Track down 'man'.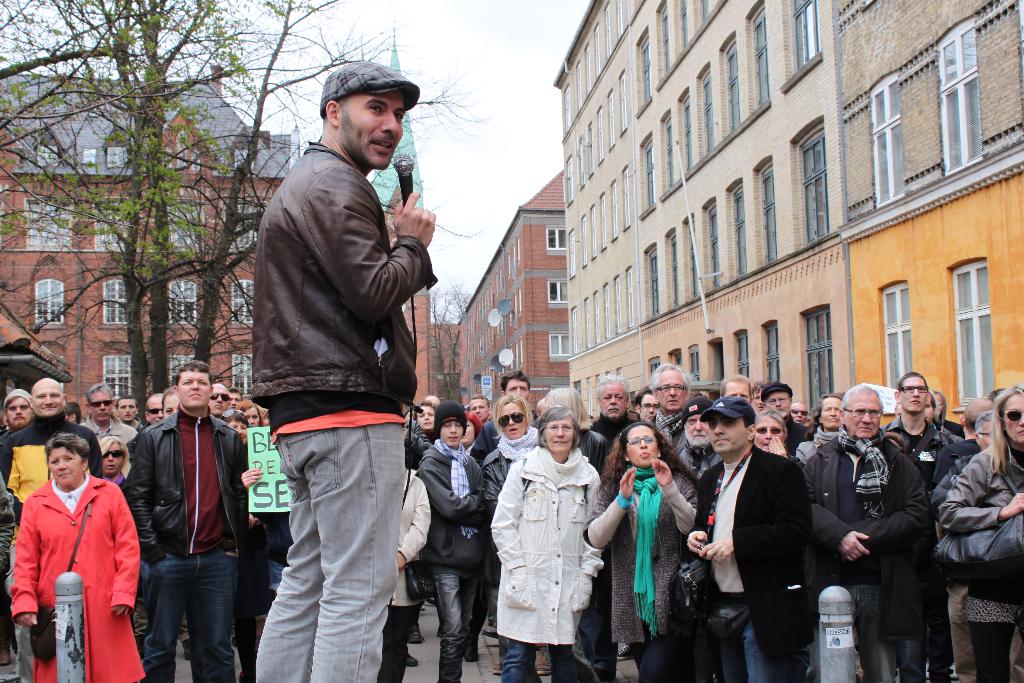
Tracked to Rect(796, 384, 934, 682).
